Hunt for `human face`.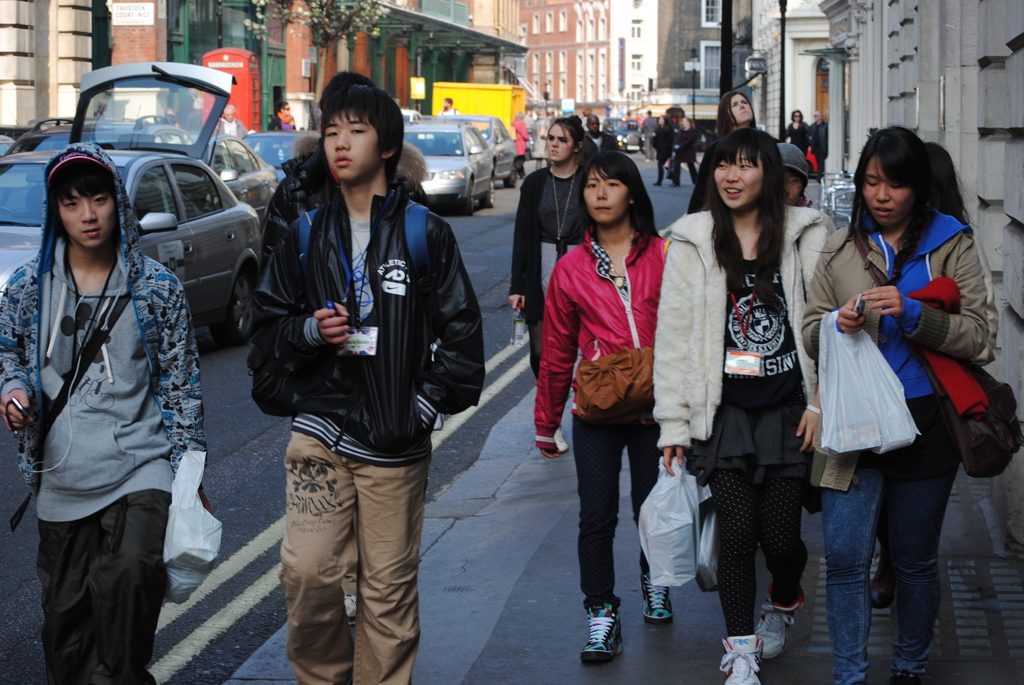
Hunted down at bbox=(793, 110, 801, 122).
